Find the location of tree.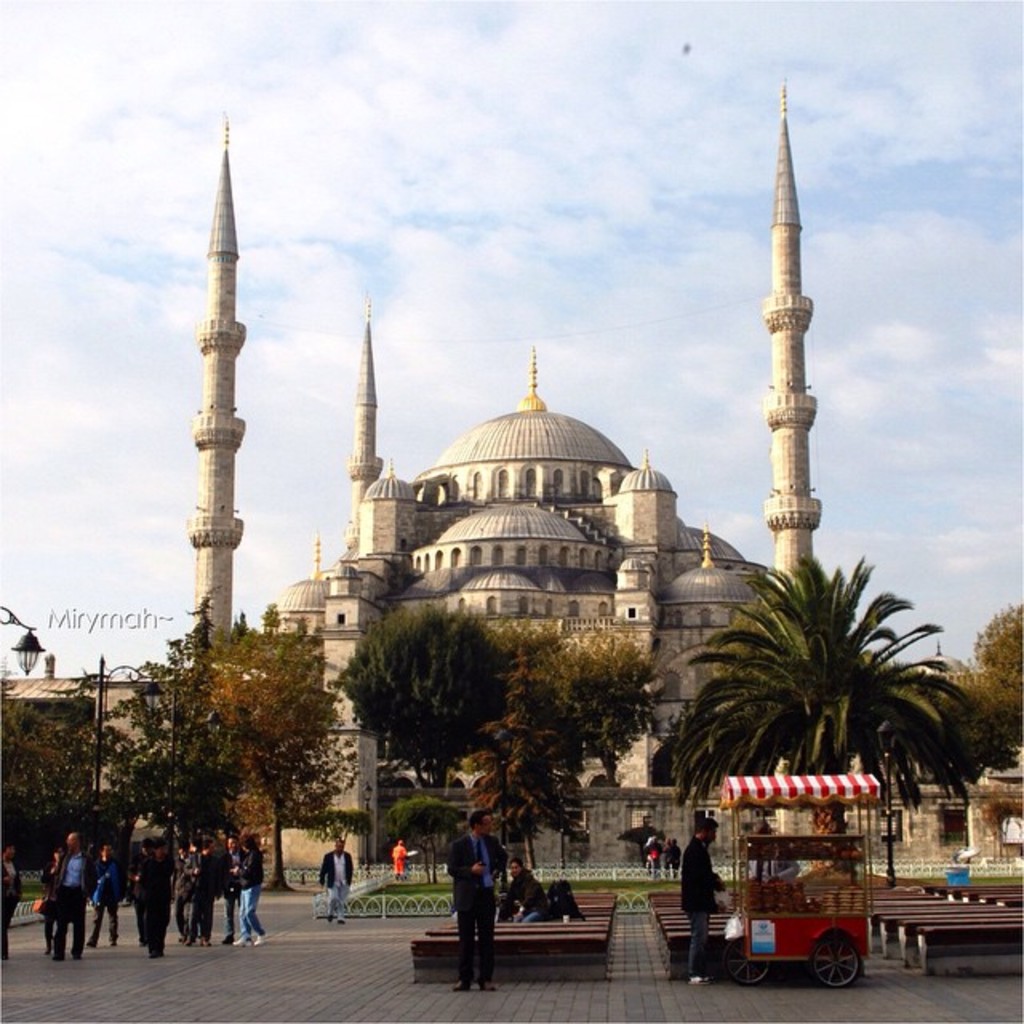
Location: {"x1": 933, "y1": 666, "x2": 1022, "y2": 742}.
